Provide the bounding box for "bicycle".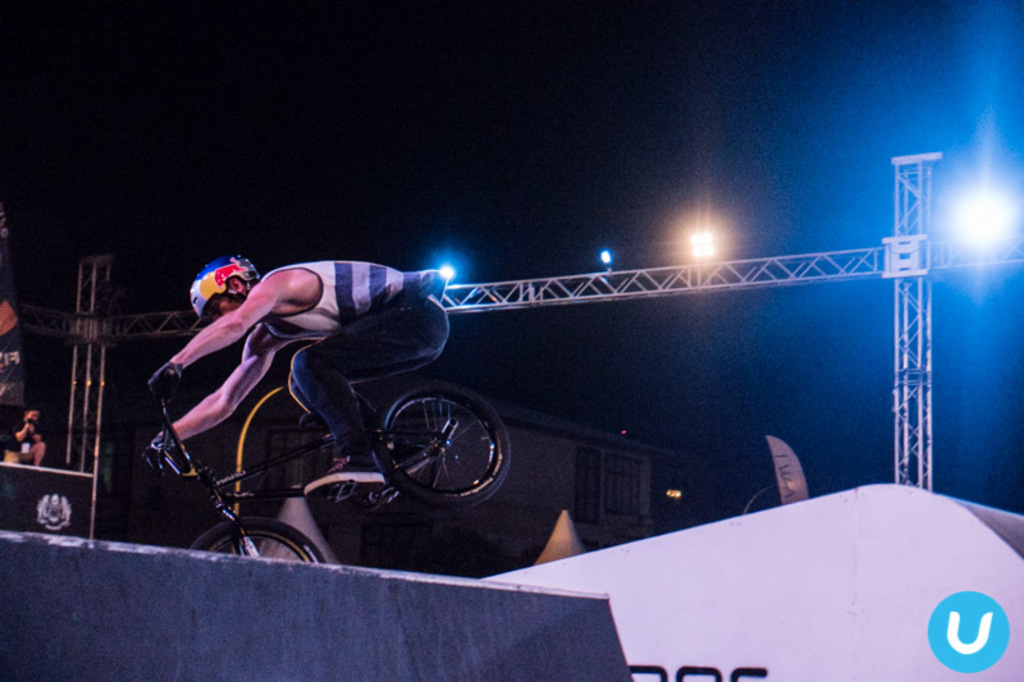
[x1=128, y1=302, x2=520, y2=550].
